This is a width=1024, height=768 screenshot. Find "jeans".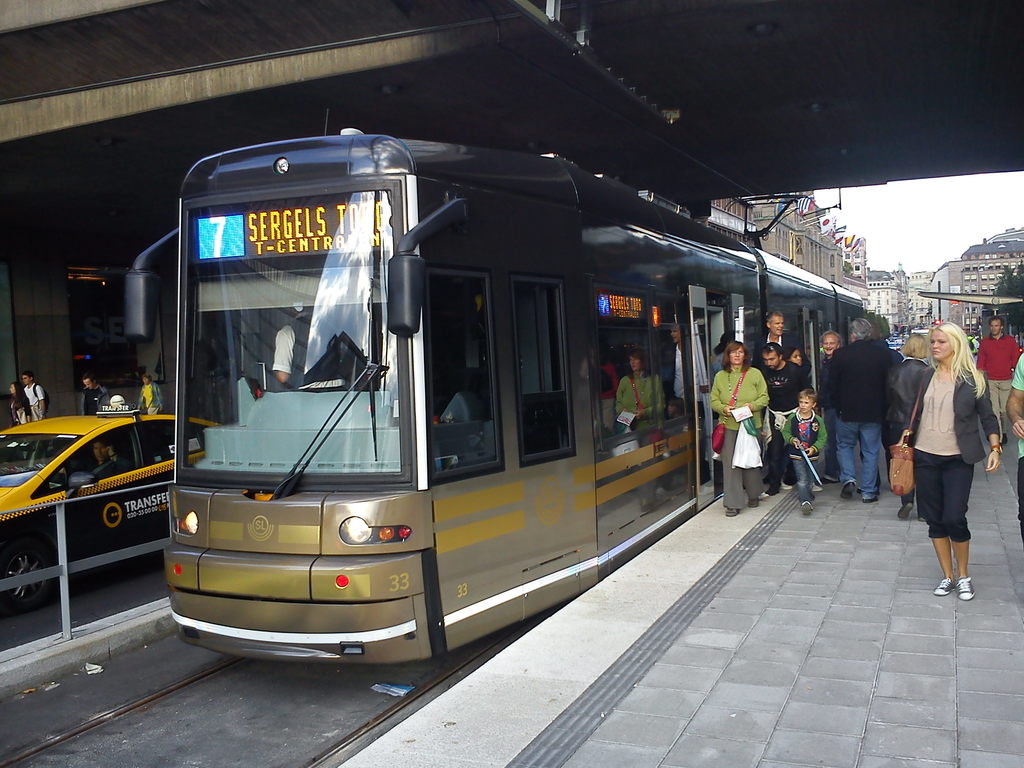
Bounding box: select_region(918, 461, 968, 539).
